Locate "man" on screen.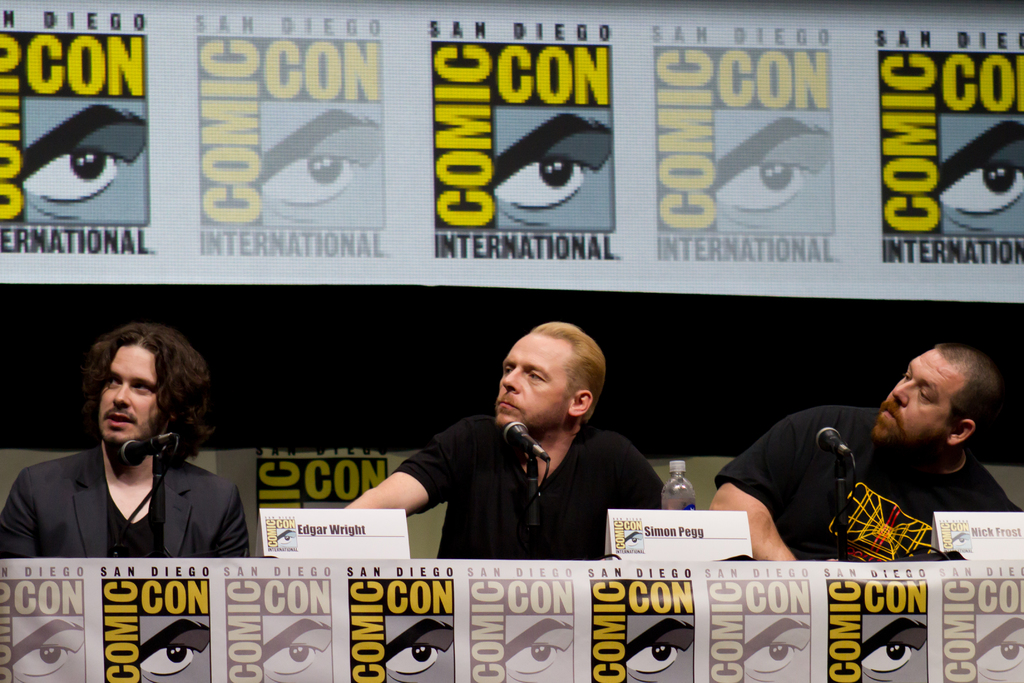
On screen at x1=348 y1=323 x2=660 y2=559.
